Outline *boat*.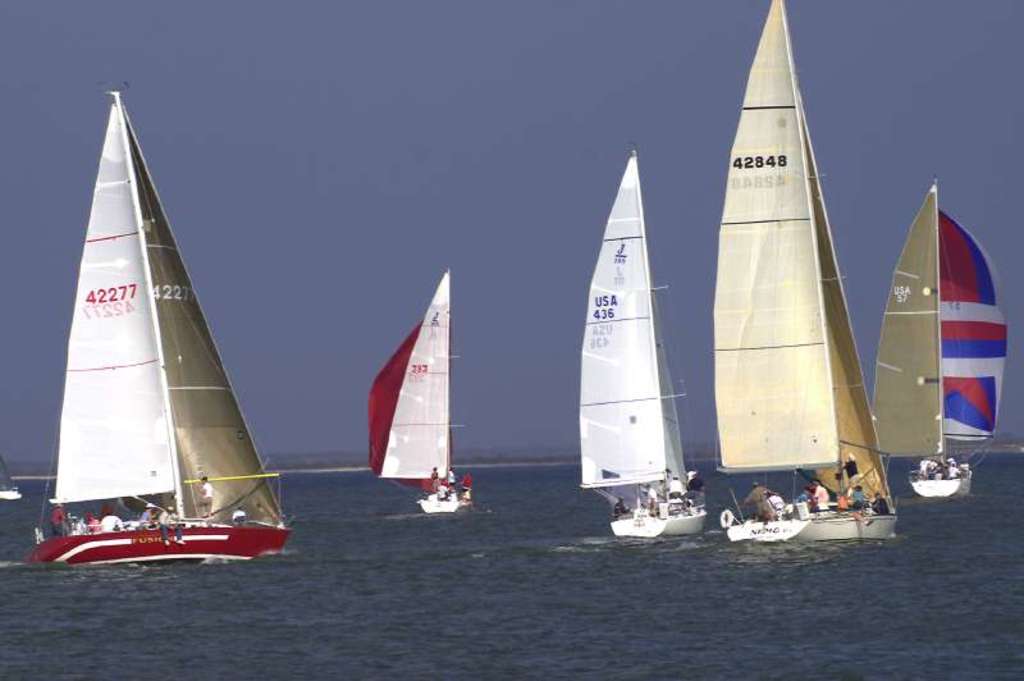
Outline: <box>28,108,298,572</box>.
